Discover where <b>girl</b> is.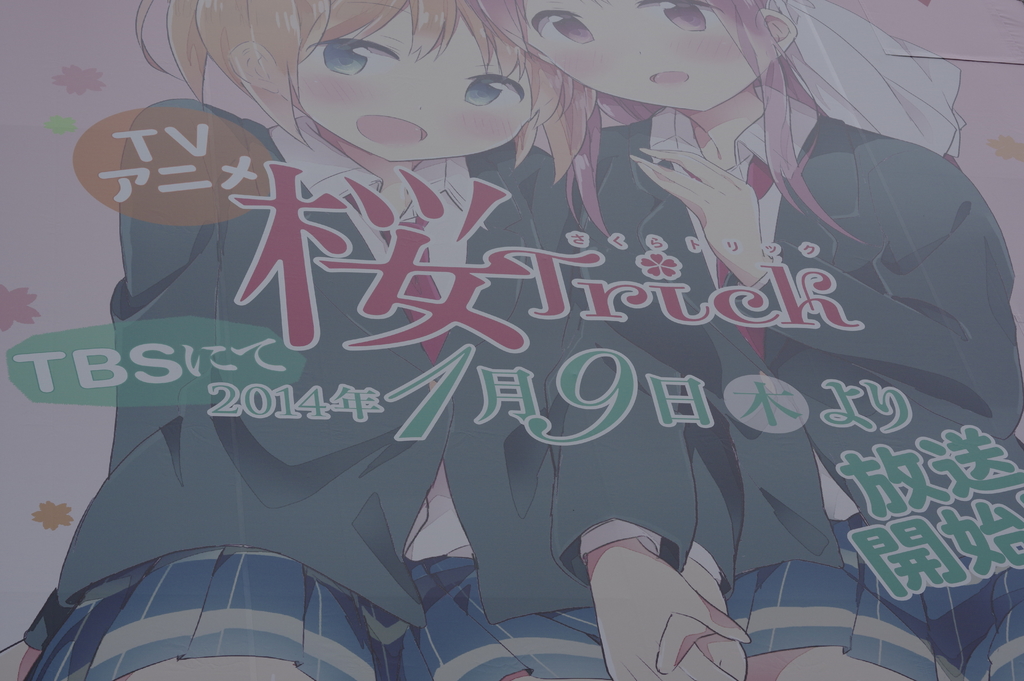
Discovered at [x1=12, y1=0, x2=721, y2=680].
